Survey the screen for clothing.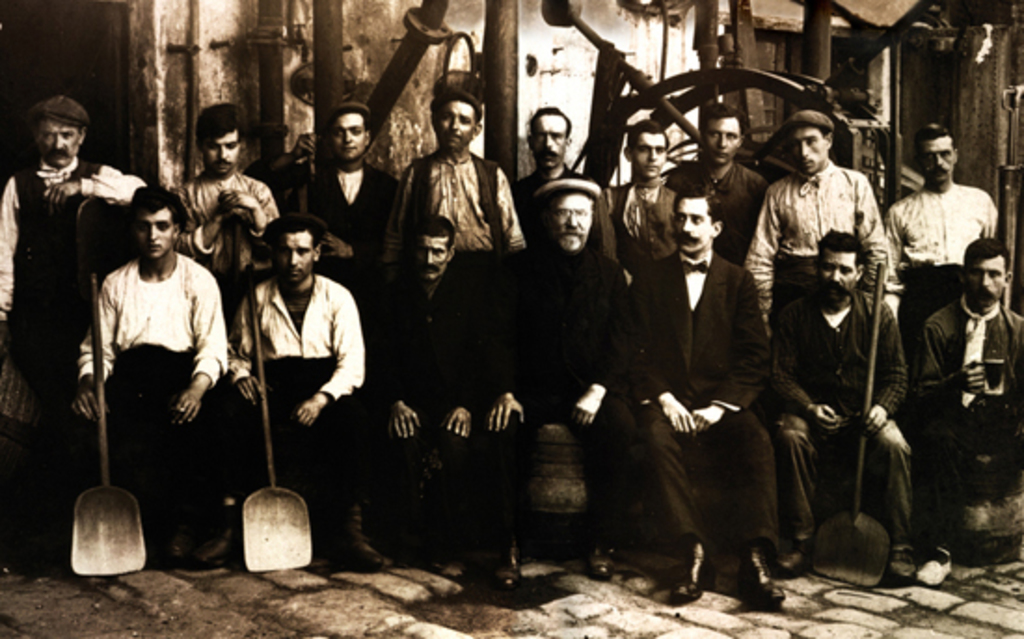
Survey found: x1=173, y1=173, x2=277, y2=306.
